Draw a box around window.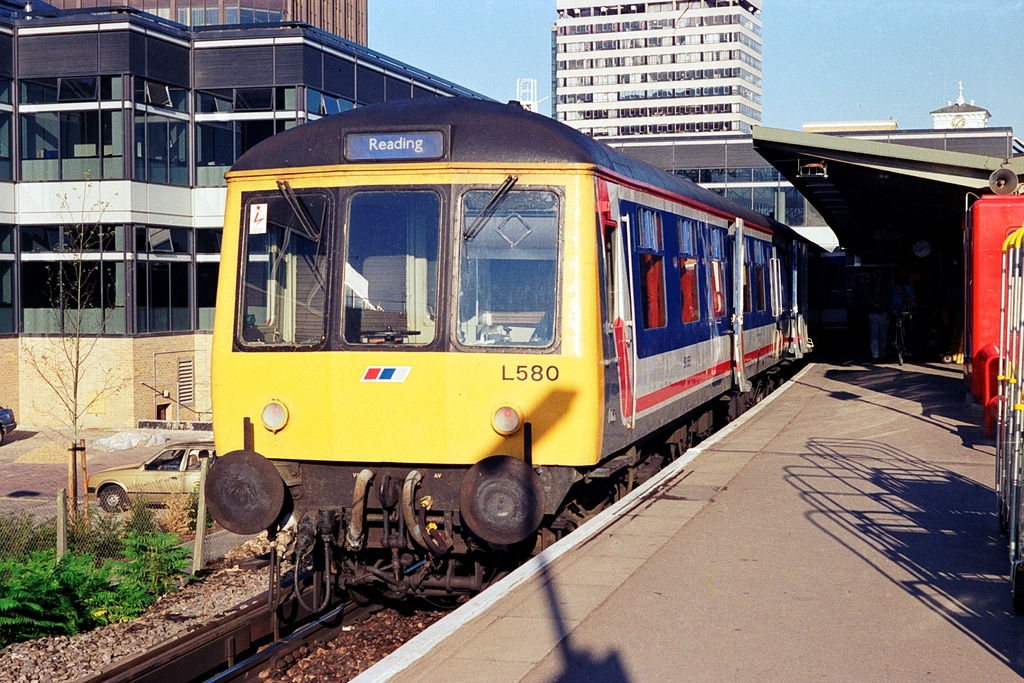
bbox(0, 217, 274, 342).
